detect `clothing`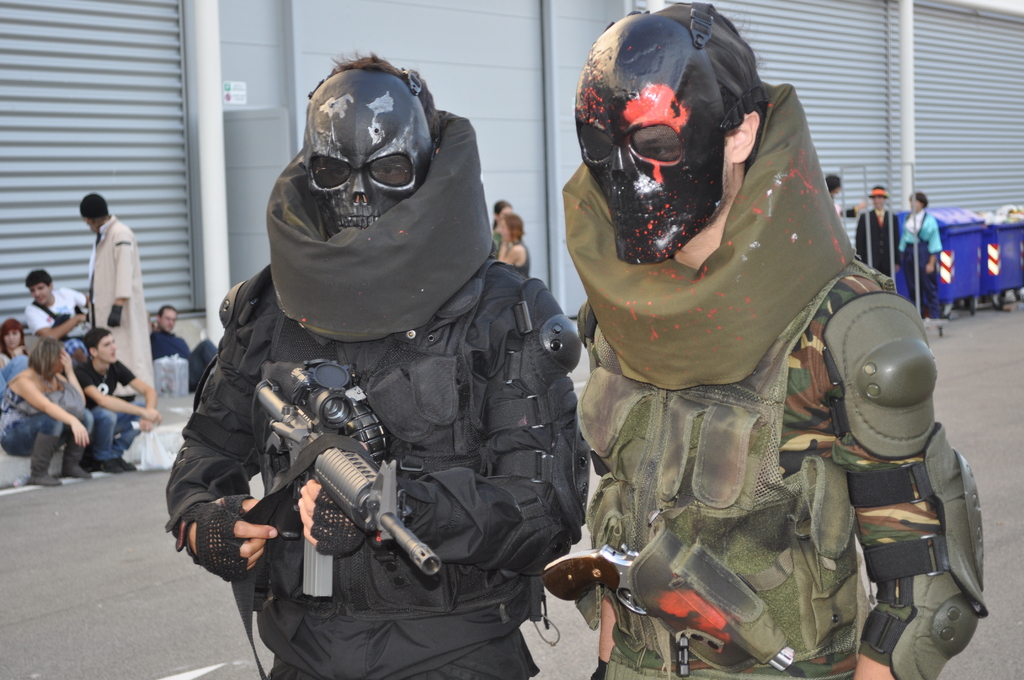
[155, 329, 218, 378]
